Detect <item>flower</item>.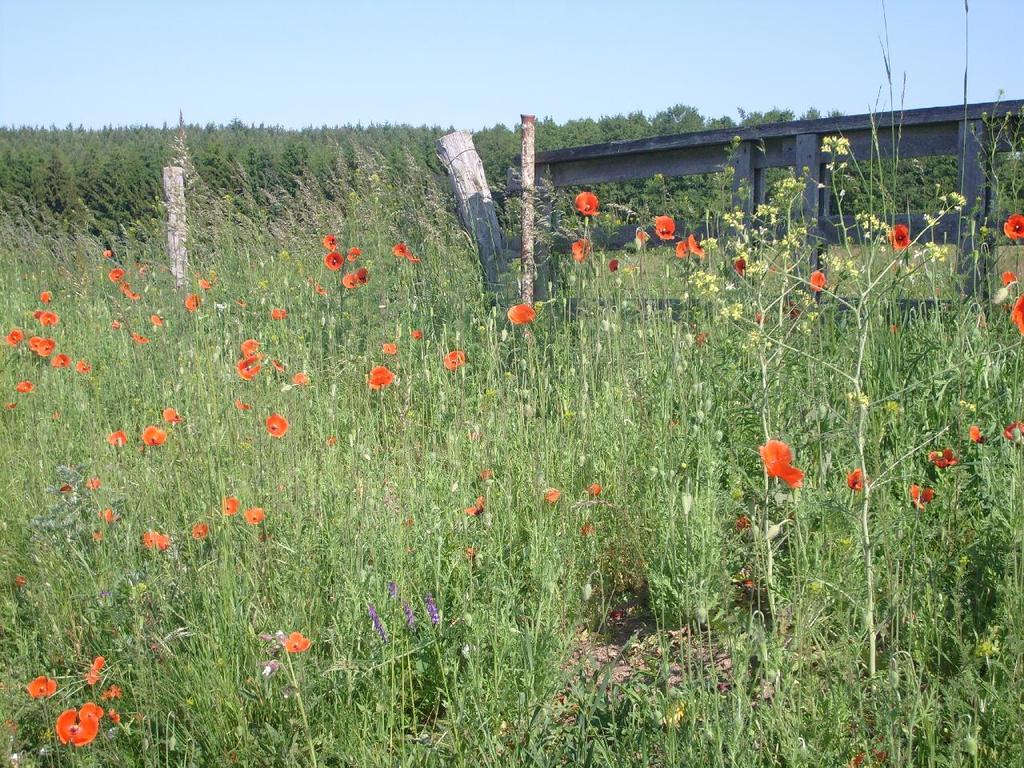
Detected at detection(411, 328, 425, 338).
